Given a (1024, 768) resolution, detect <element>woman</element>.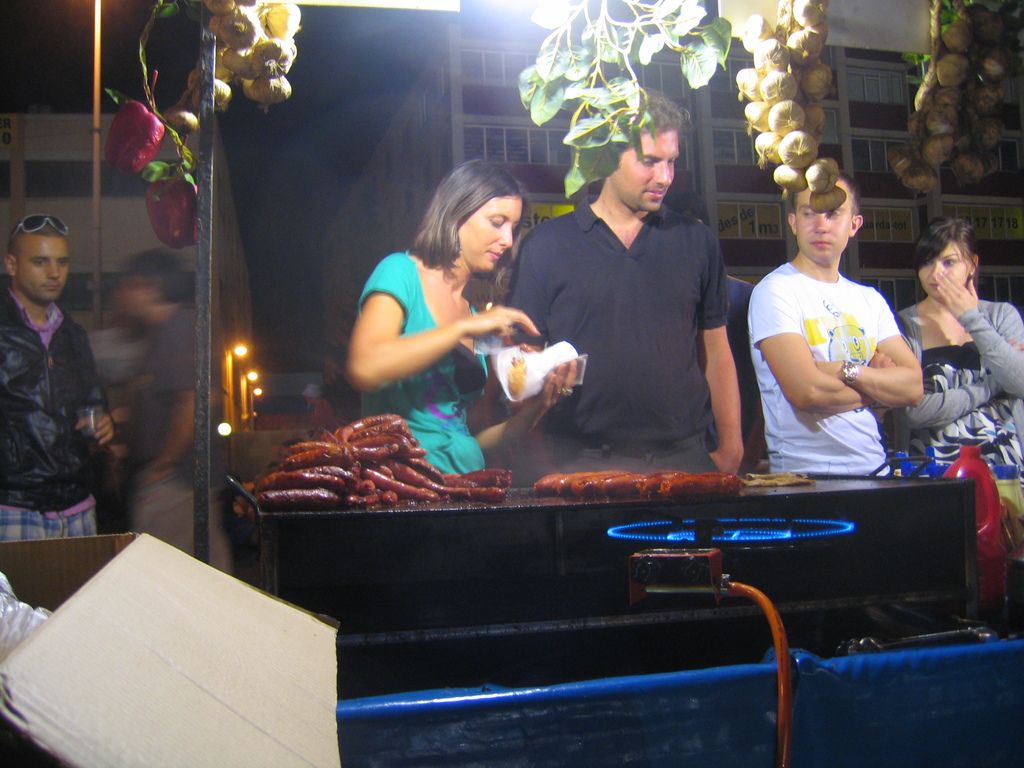
[326,159,579,496].
